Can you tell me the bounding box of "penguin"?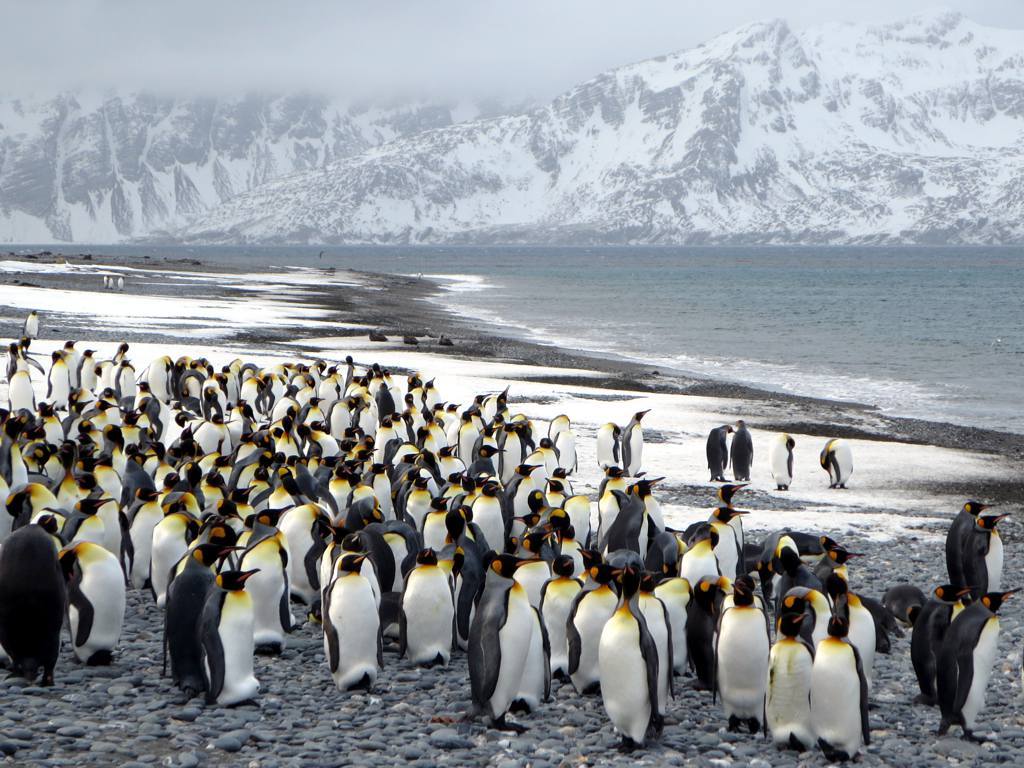
Rect(598, 420, 622, 472).
